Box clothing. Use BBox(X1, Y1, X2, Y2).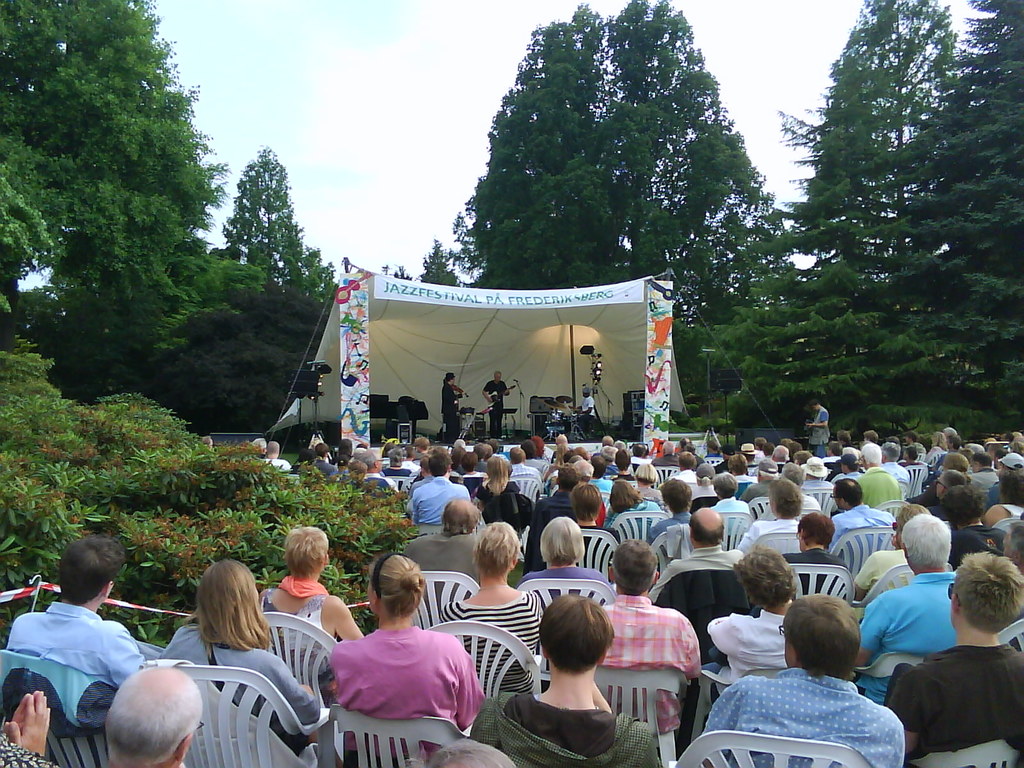
BBox(408, 479, 471, 529).
